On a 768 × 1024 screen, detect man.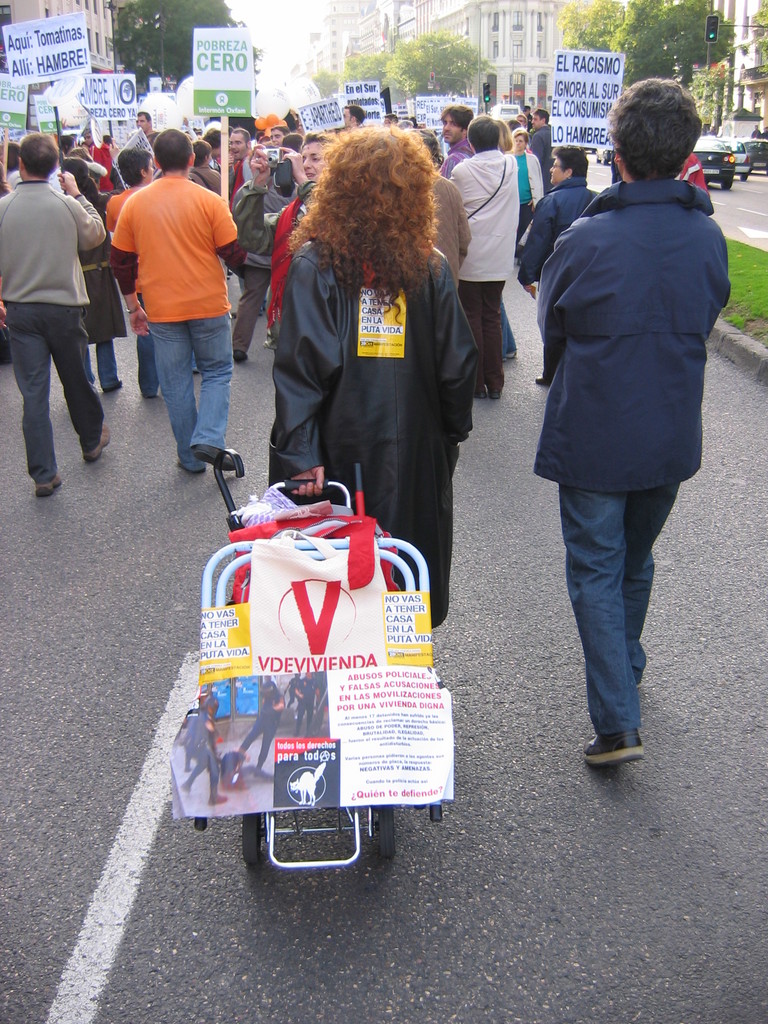
338,109,366,132.
